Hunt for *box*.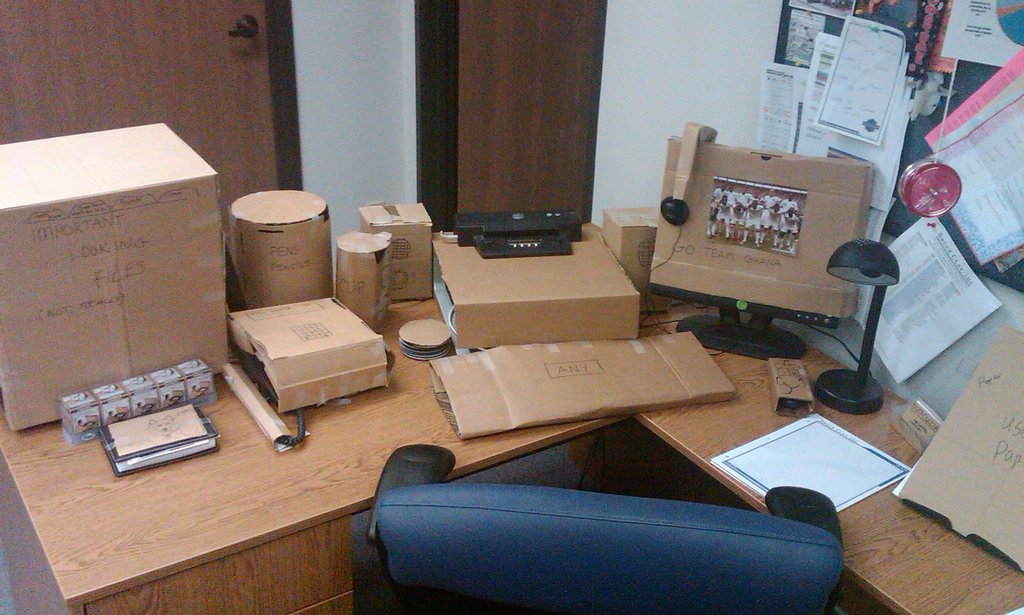
Hunted down at <bbox>771, 359, 814, 420</bbox>.
